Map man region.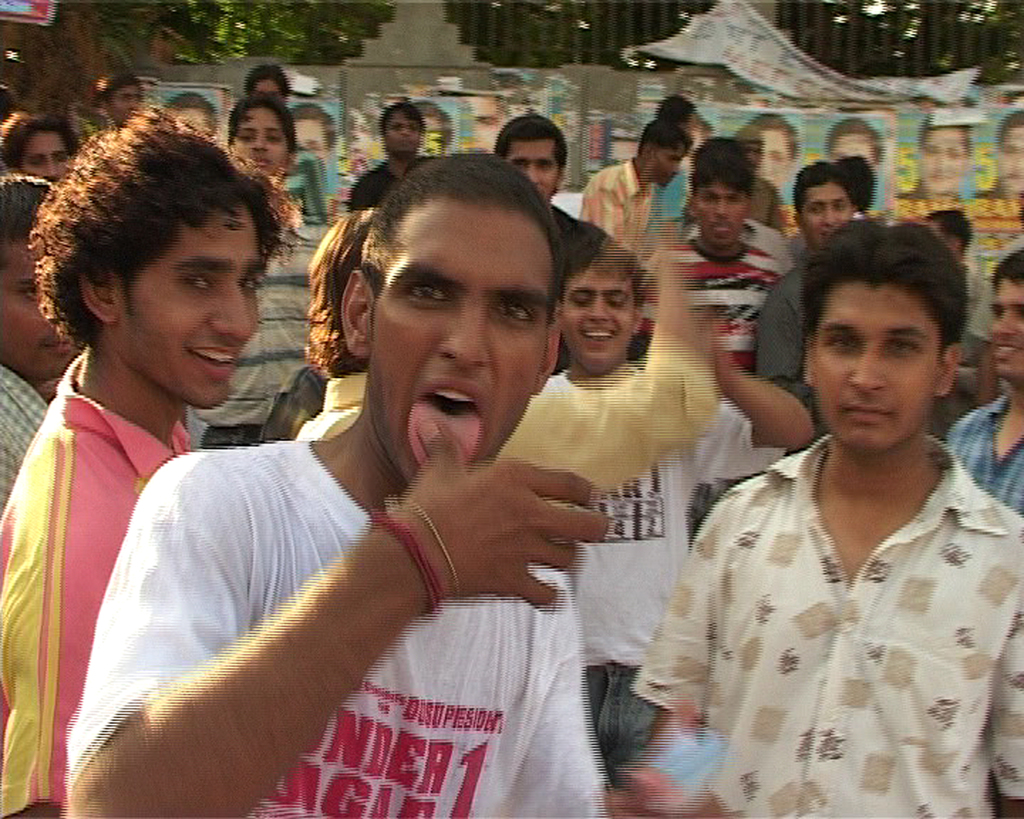
Mapped to <box>341,104,435,218</box>.
